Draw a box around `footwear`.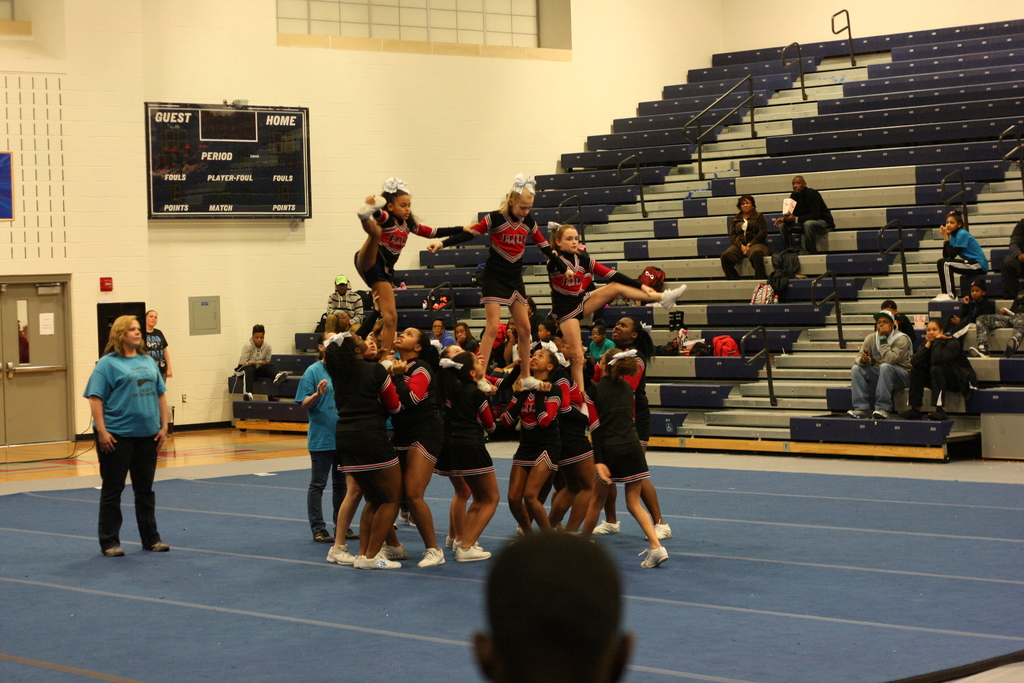
[left=272, top=370, right=289, bottom=386].
